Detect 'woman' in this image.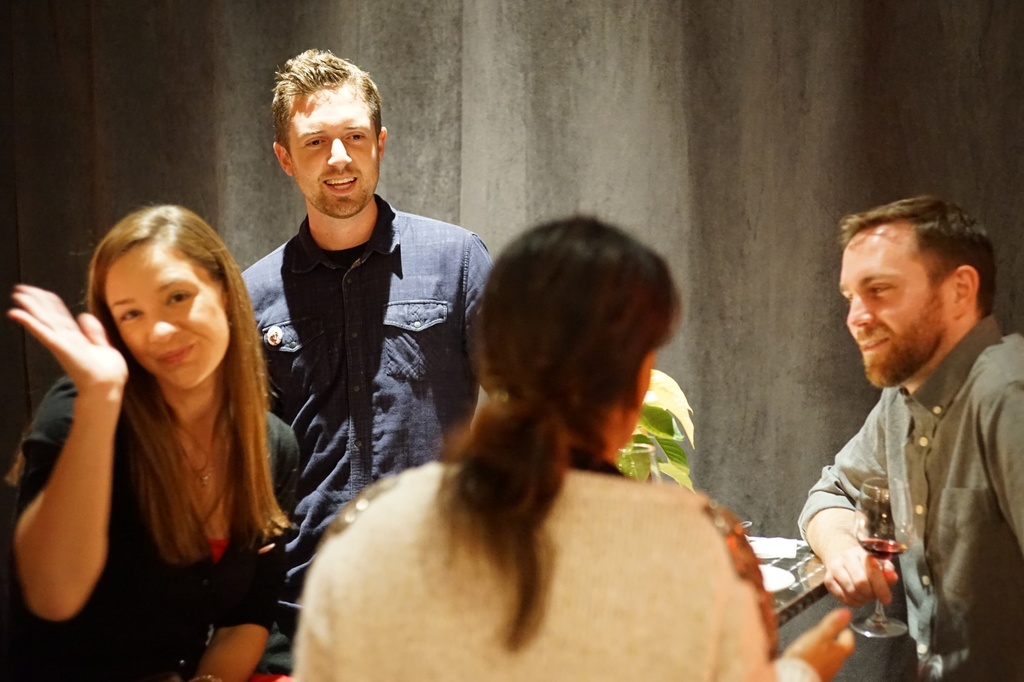
Detection: 276, 209, 852, 681.
